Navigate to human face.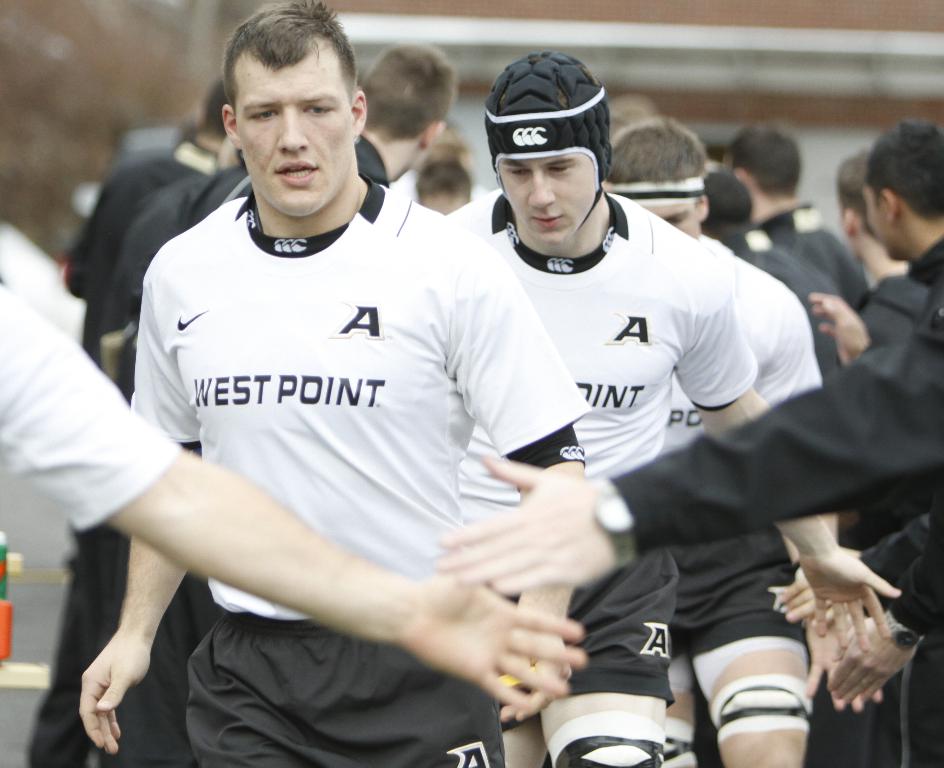
Navigation target: [left=626, top=188, right=708, bottom=237].
